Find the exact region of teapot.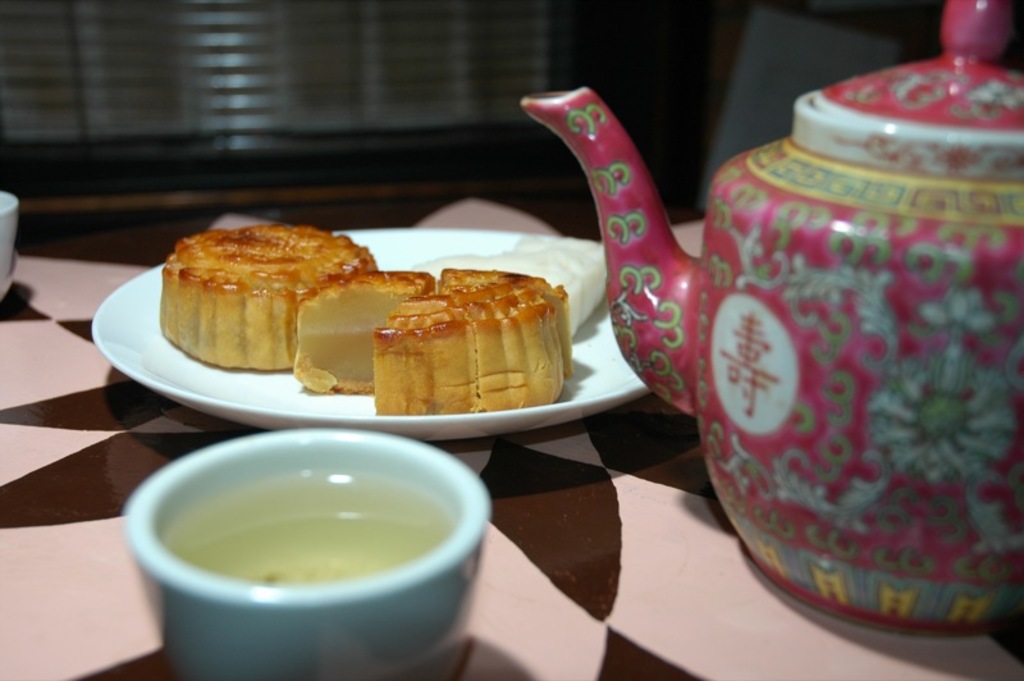
Exact region: Rect(521, 0, 1023, 643).
